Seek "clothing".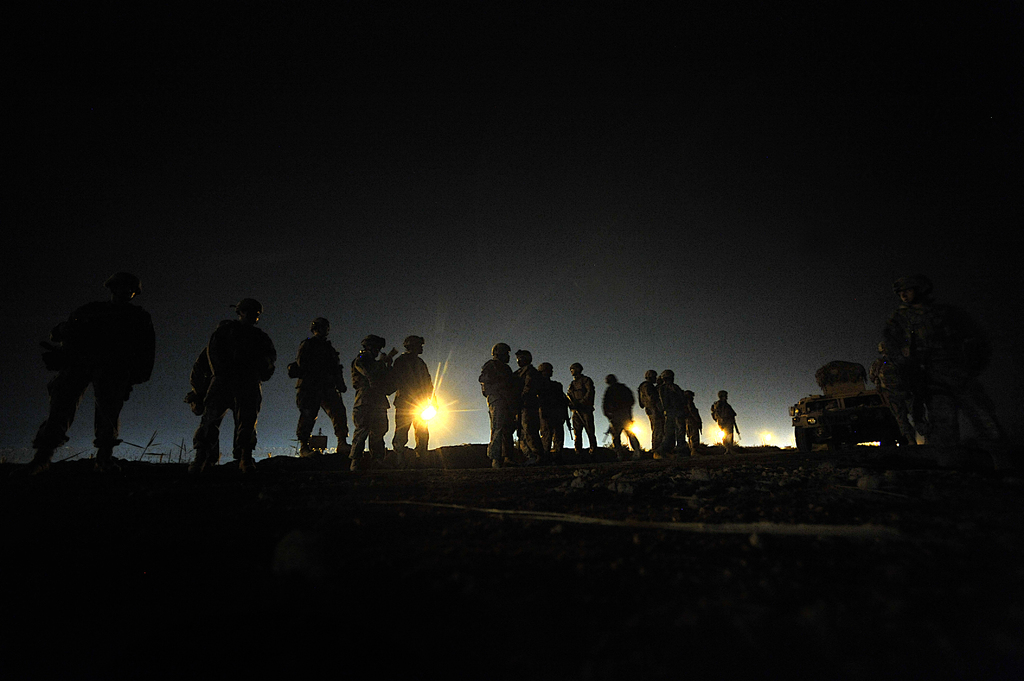
(x1=182, y1=296, x2=269, y2=474).
